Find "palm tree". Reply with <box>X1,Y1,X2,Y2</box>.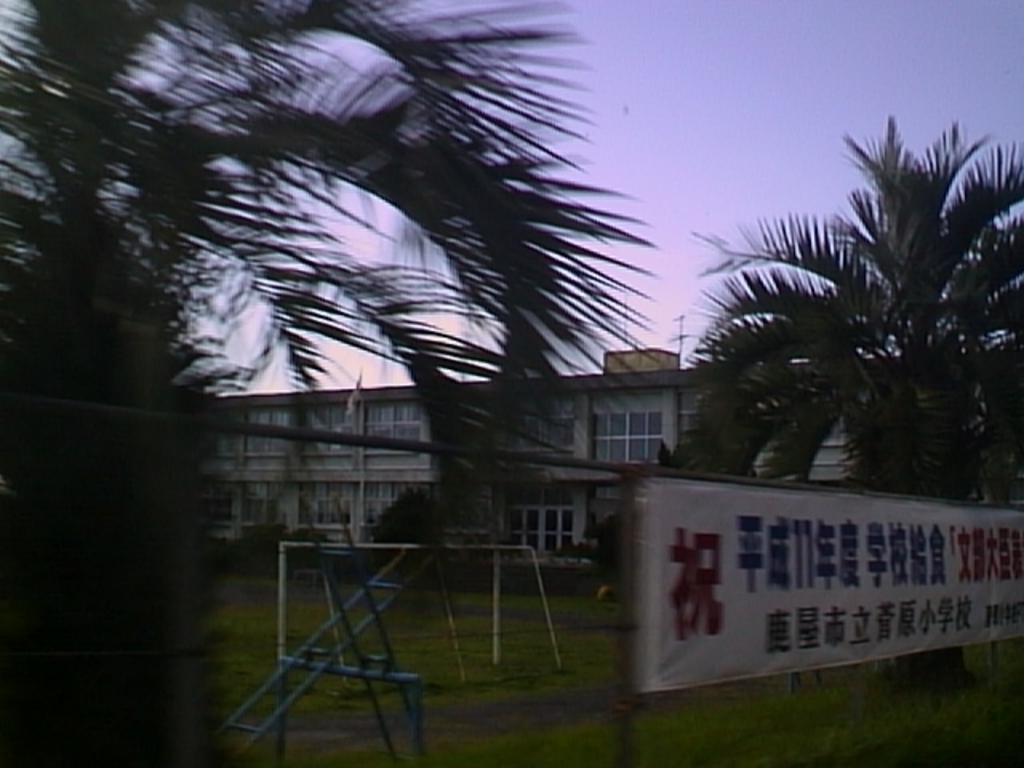
<box>709,146,1000,538</box>.
